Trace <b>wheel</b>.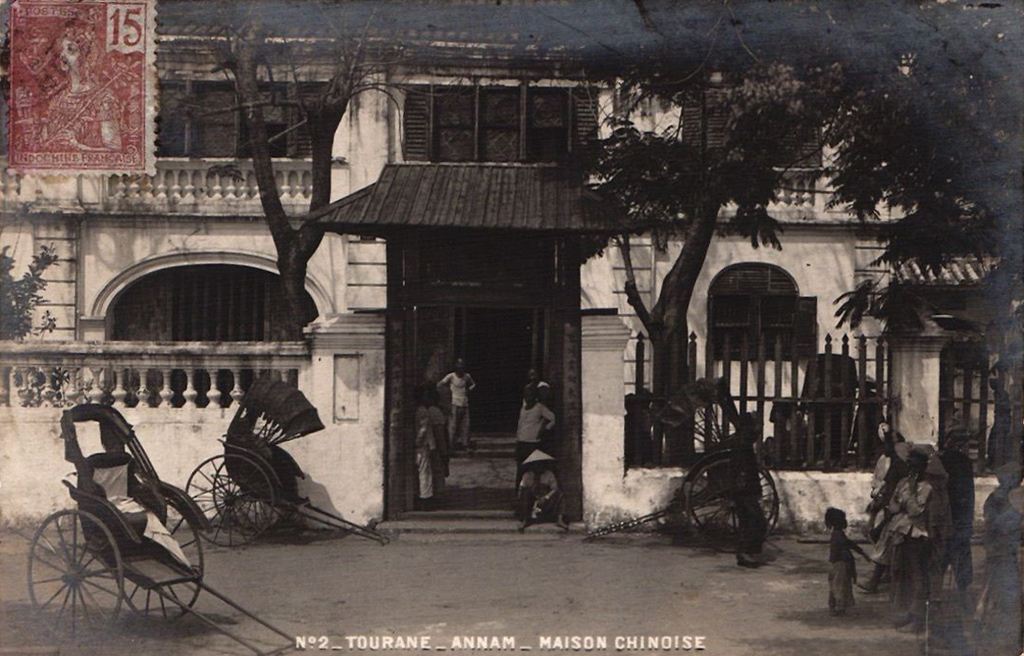
Traced to <bbox>695, 446, 781, 548</bbox>.
